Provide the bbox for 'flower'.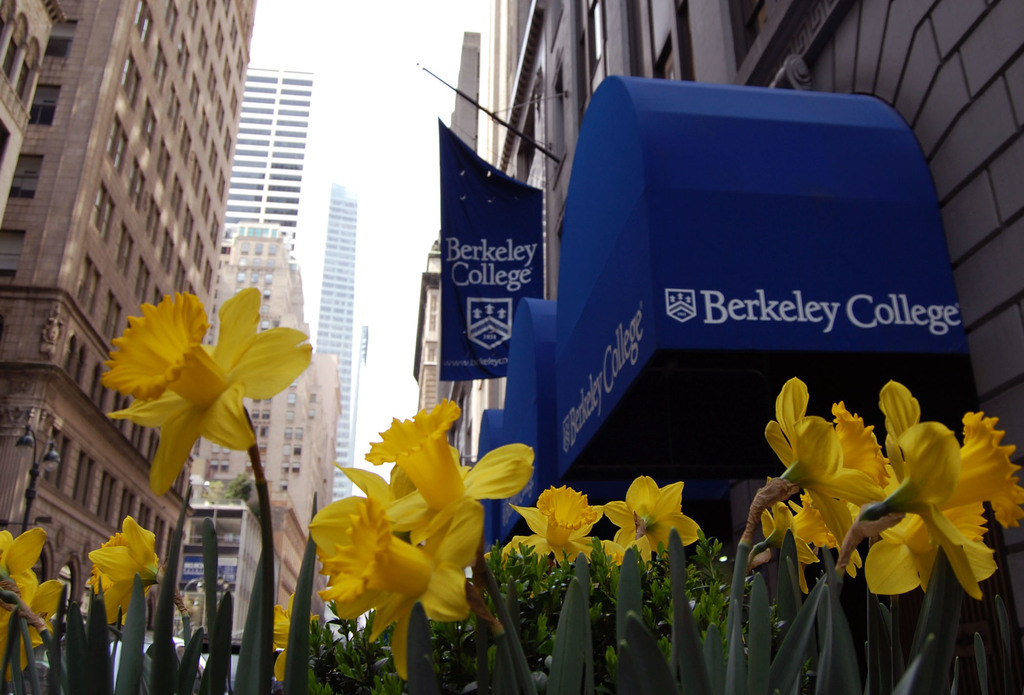
locate(312, 495, 484, 680).
